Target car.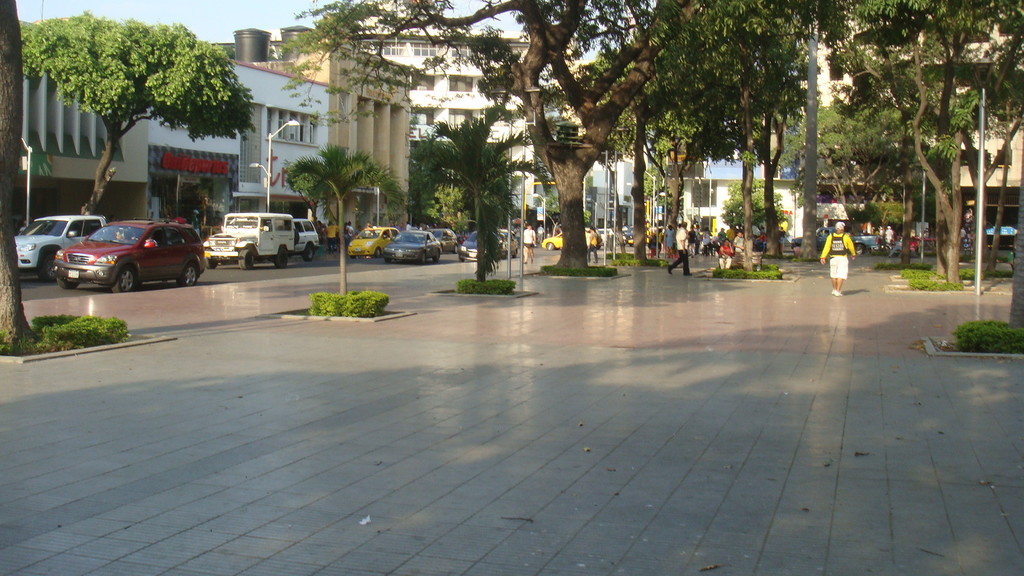
Target region: 346, 222, 395, 262.
